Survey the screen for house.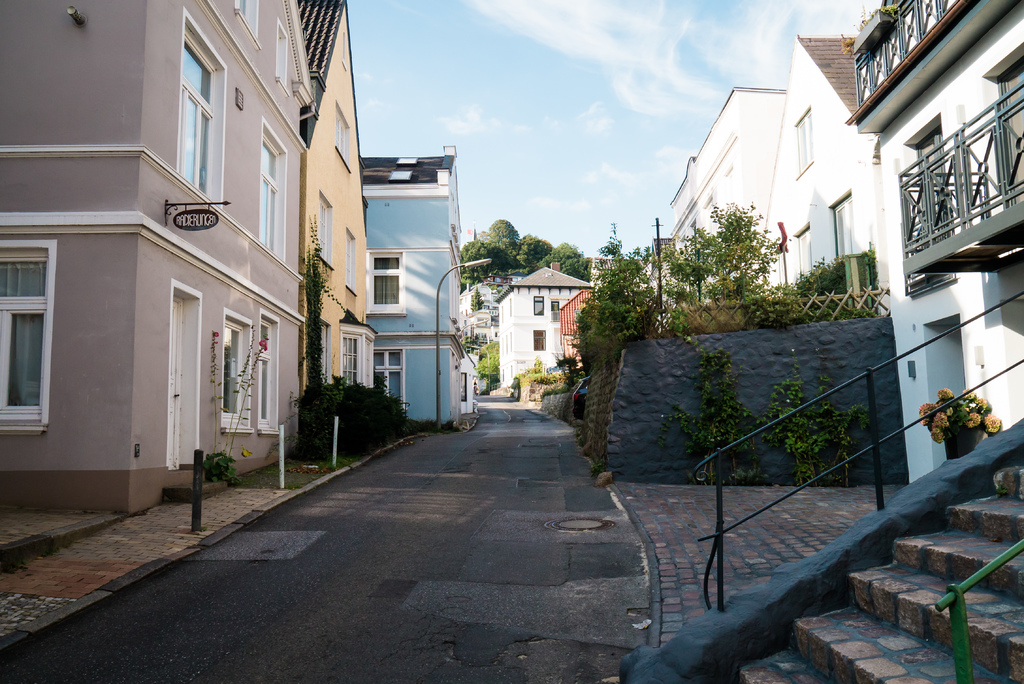
Survey found: box=[760, 35, 881, 291].
